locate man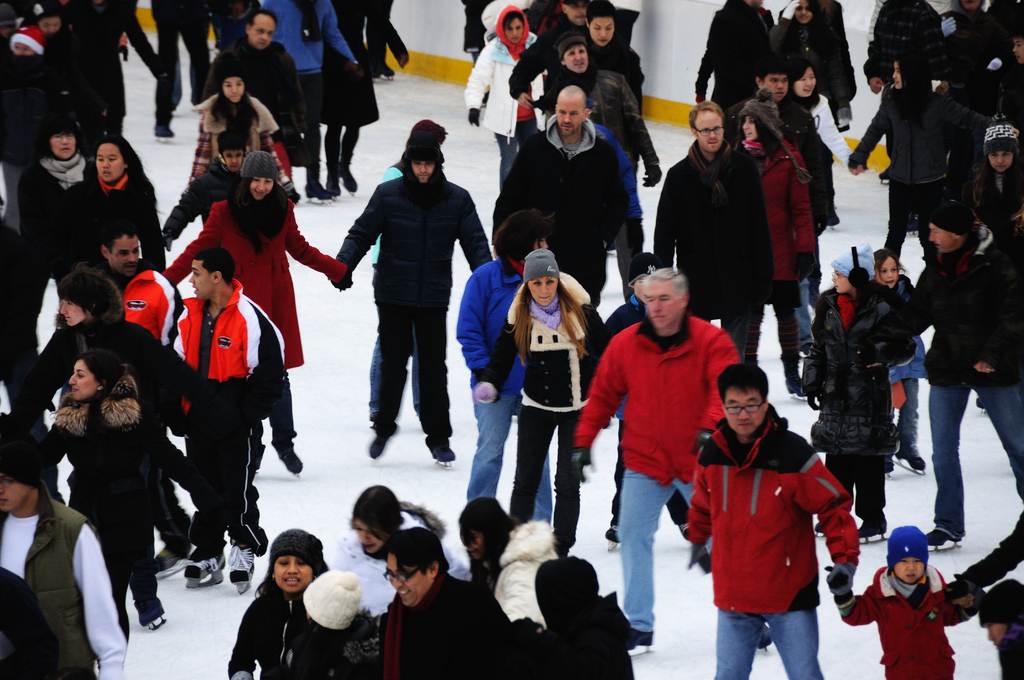
BBox(0, 433, 127, 679)
